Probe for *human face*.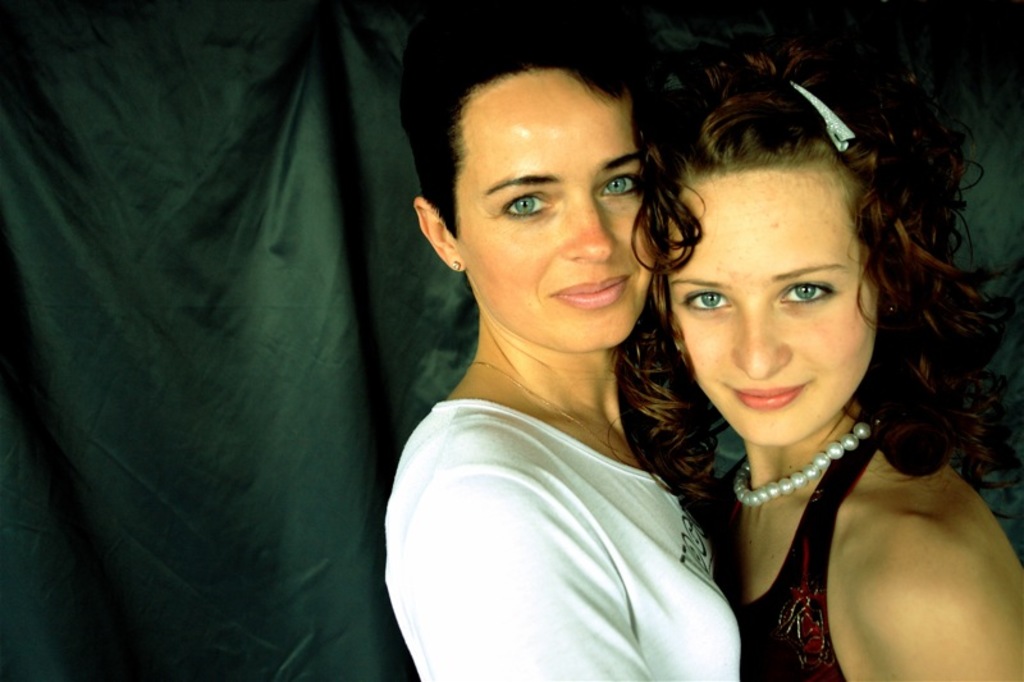
Probe result: left=458, top=78, right=660, bottom=347.
